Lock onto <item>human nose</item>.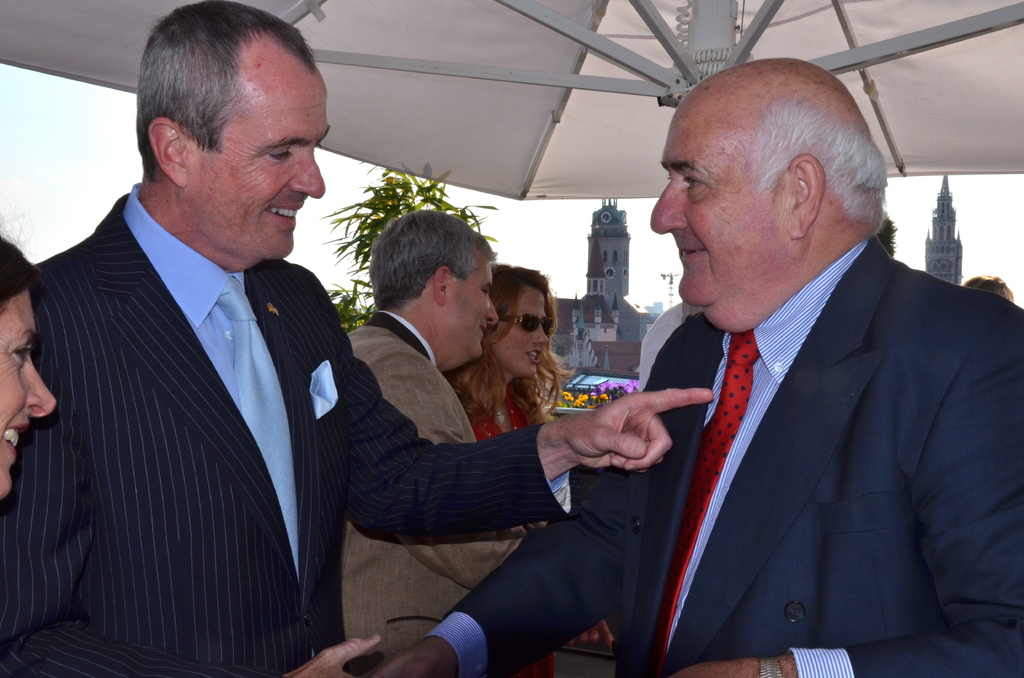
Locked: bbox(531, 327, 548, 346).
